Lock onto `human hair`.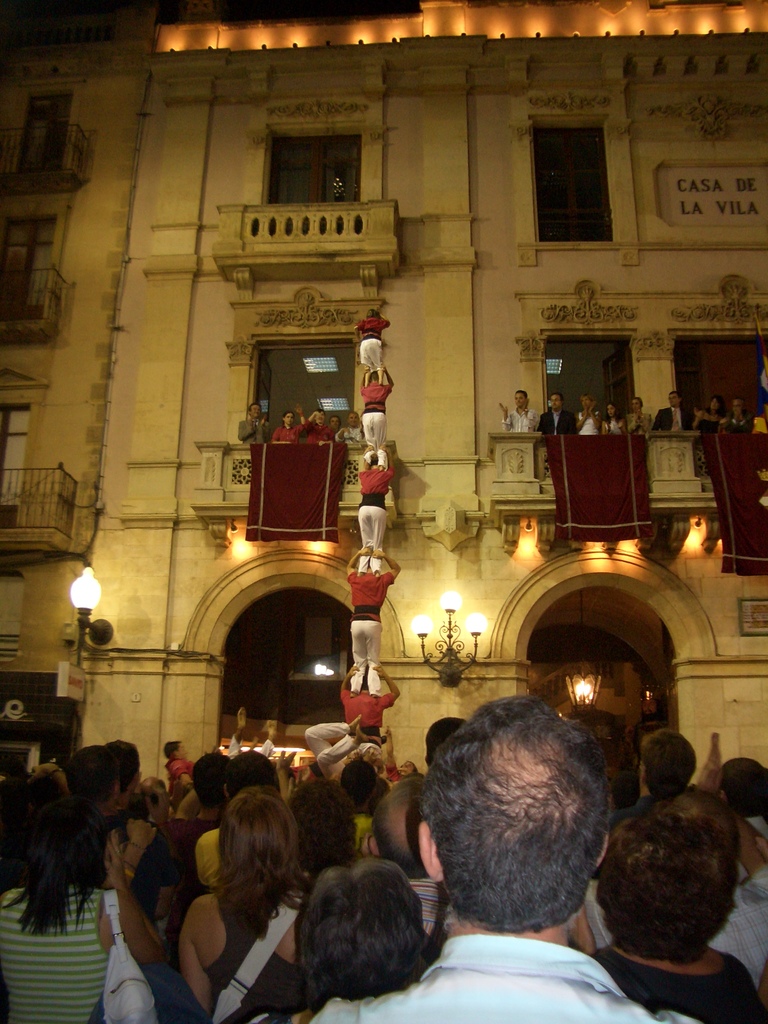
Locked: (x1=17, y1=811, x2=111, y2=941).
